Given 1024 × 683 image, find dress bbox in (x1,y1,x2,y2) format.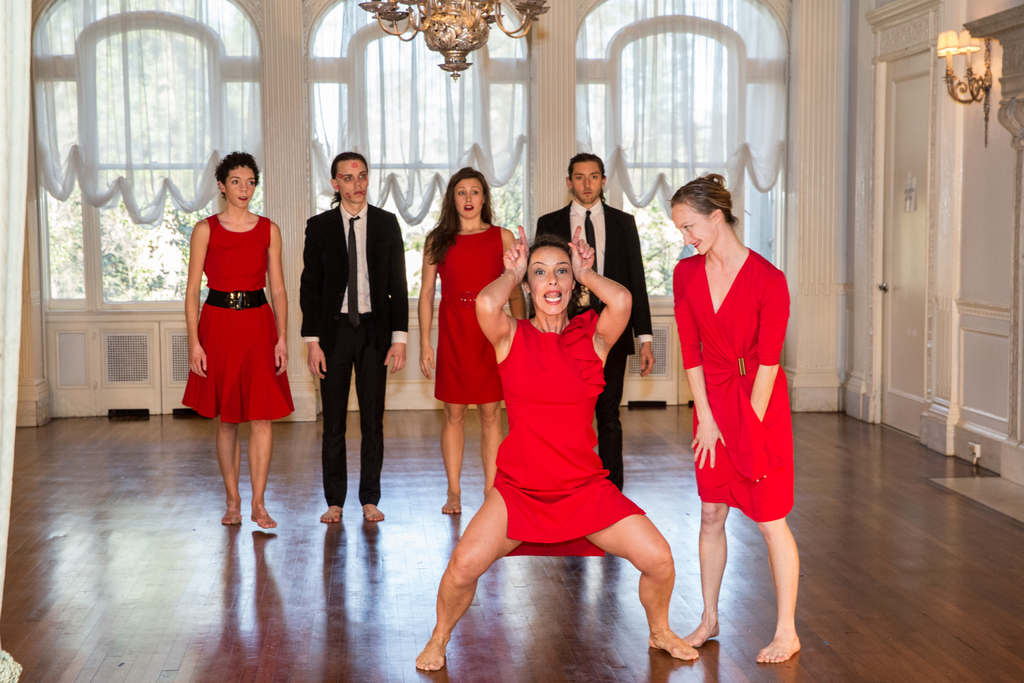
(674,259,792,520).
